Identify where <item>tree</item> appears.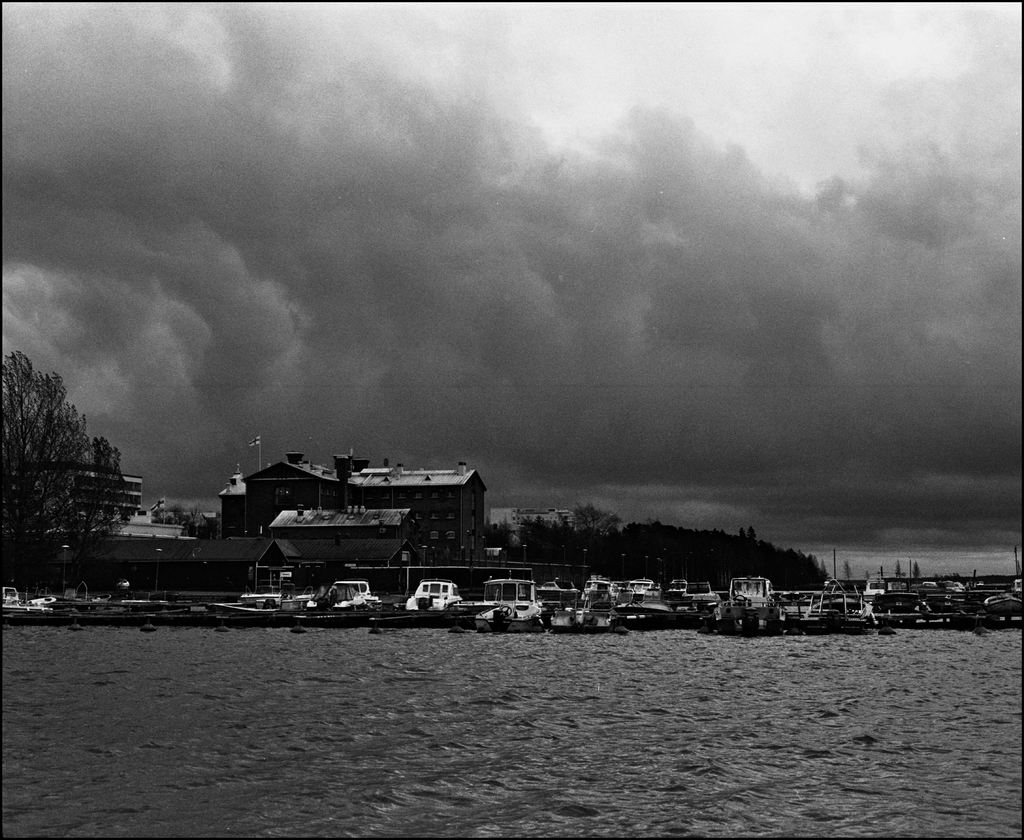
Appears at 893/557/902/580.
